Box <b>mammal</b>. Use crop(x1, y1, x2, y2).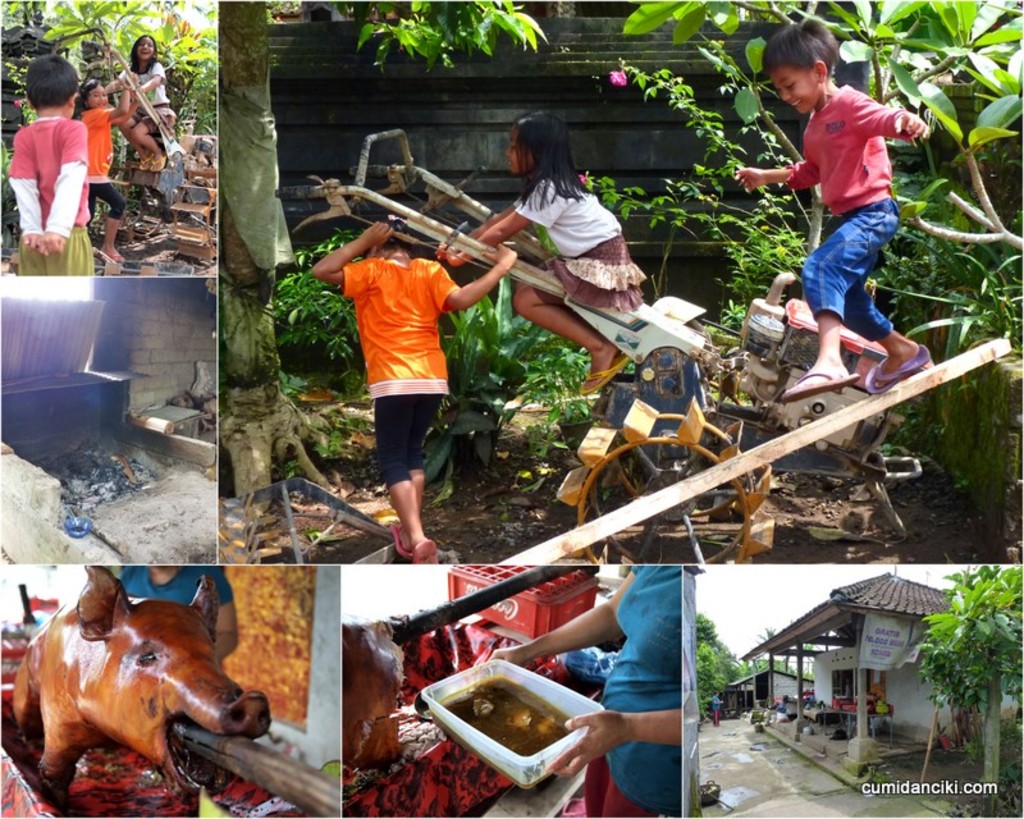
crop(110, 32, 177, 168).
